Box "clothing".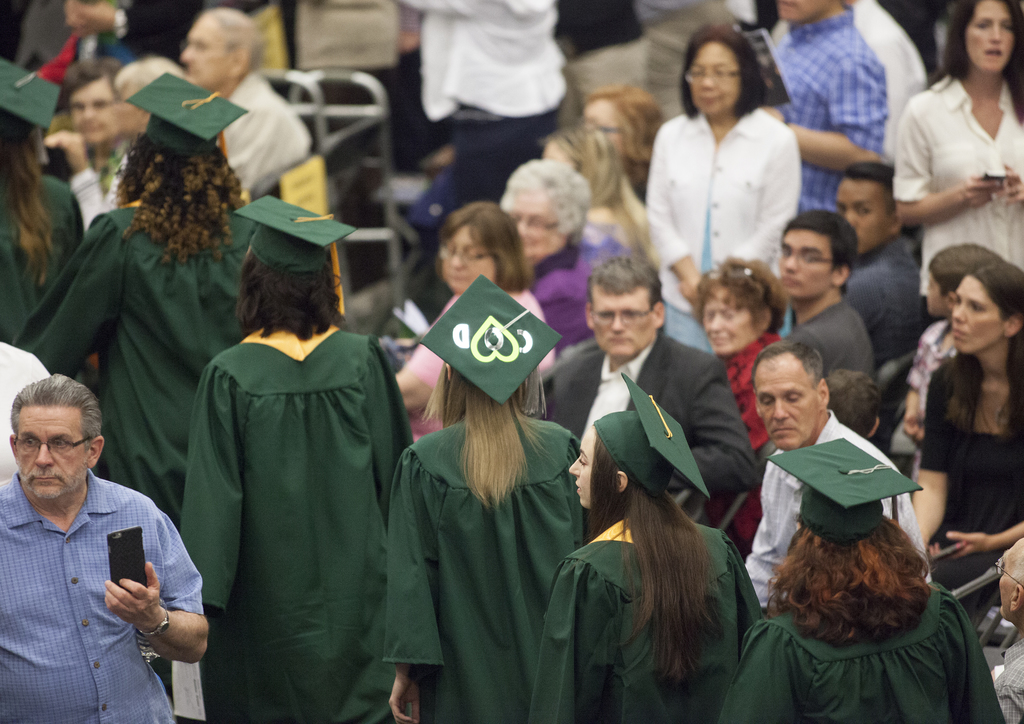
397:0:573:192.
